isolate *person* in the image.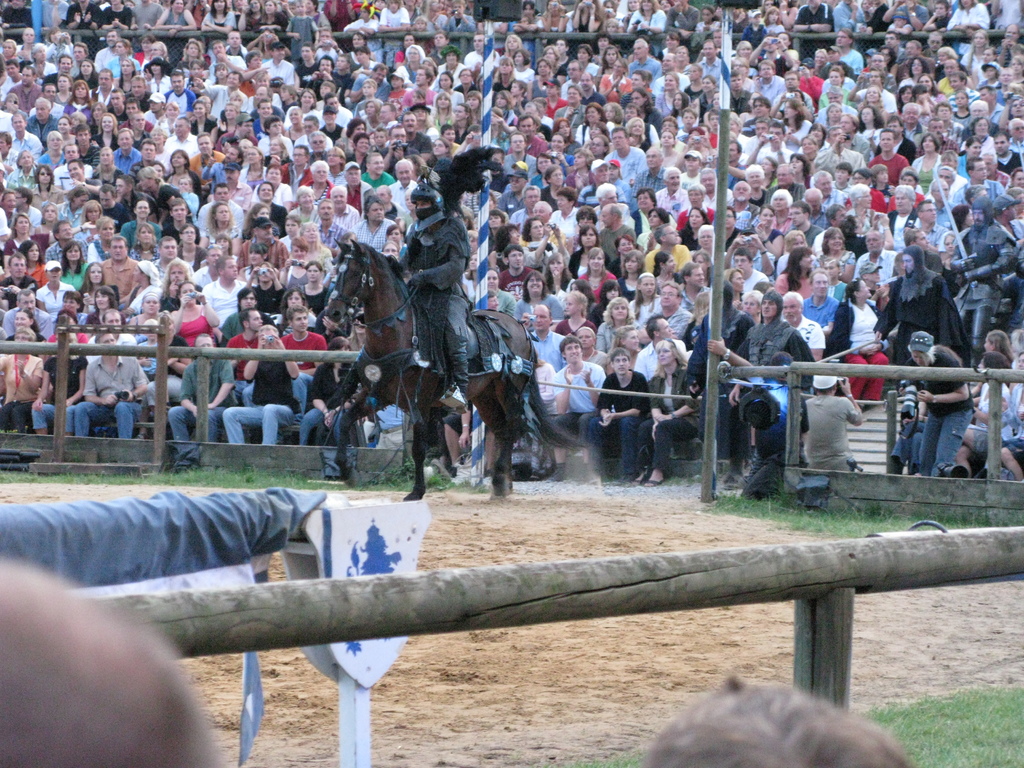
Isolated region: box(92, 69, 118, 105).
